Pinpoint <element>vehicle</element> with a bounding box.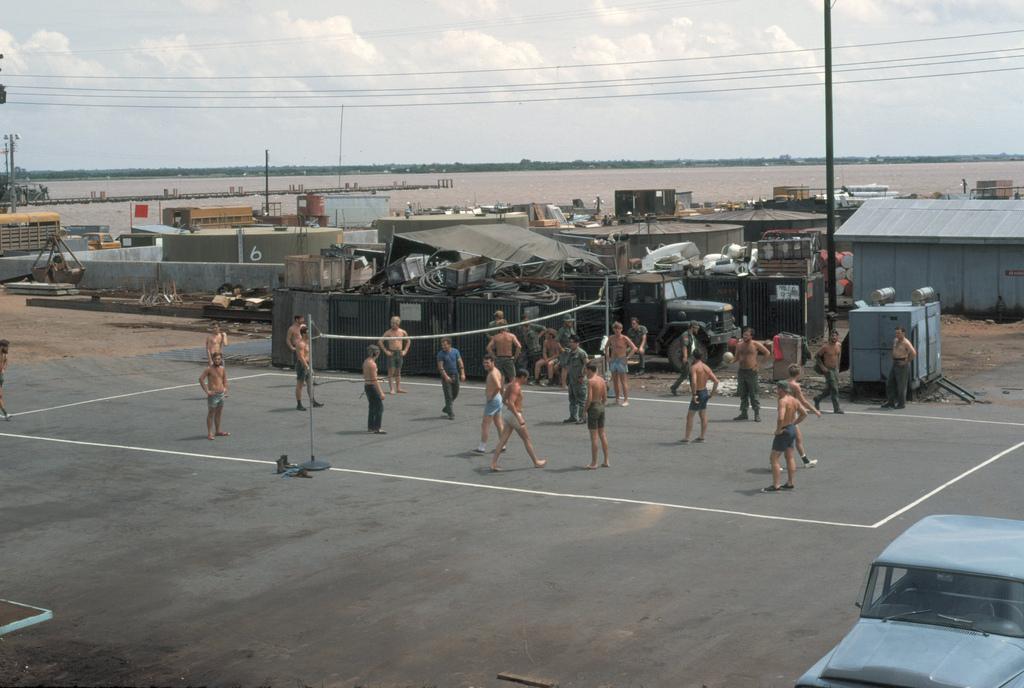
(left=88, top=232, right=121, bottom=252).
